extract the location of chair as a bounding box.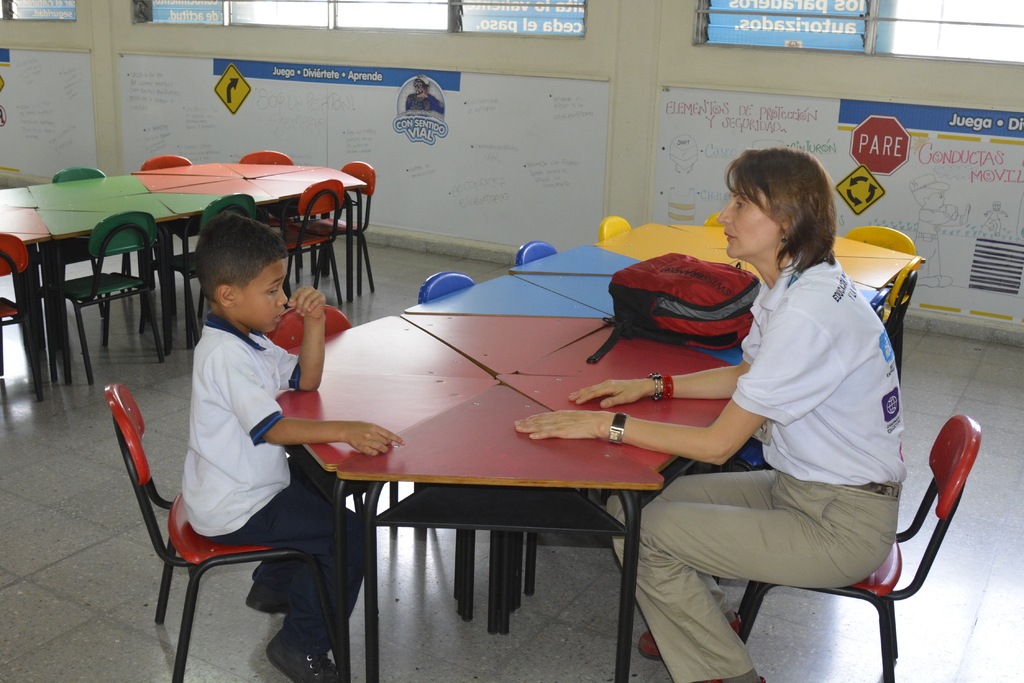
844,223,916,259.
